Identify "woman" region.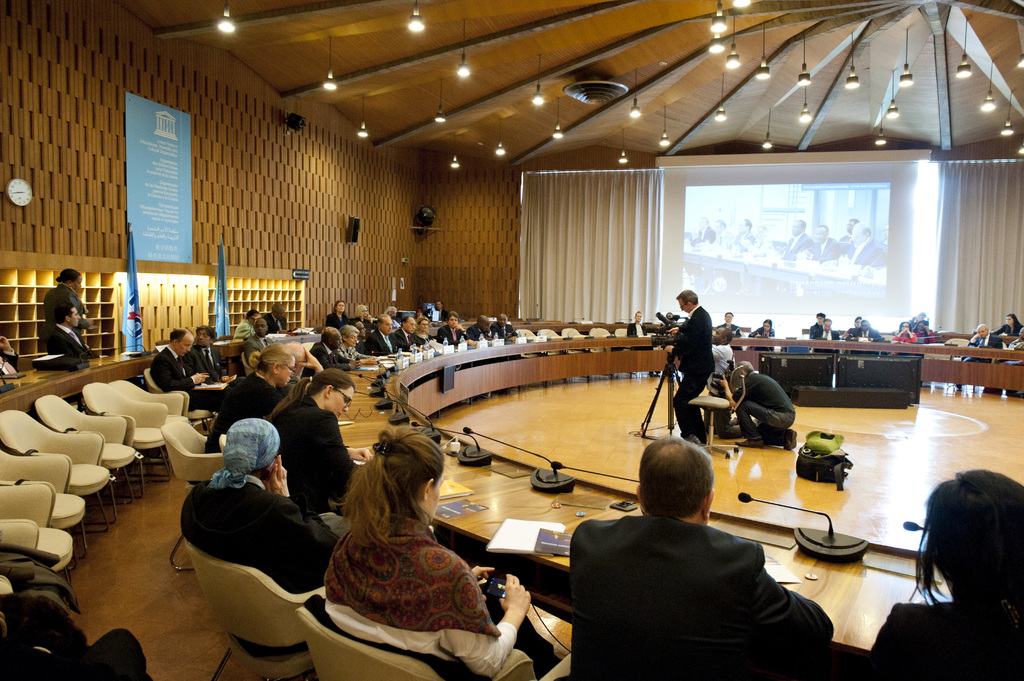
Region: [413,312,436,340].
